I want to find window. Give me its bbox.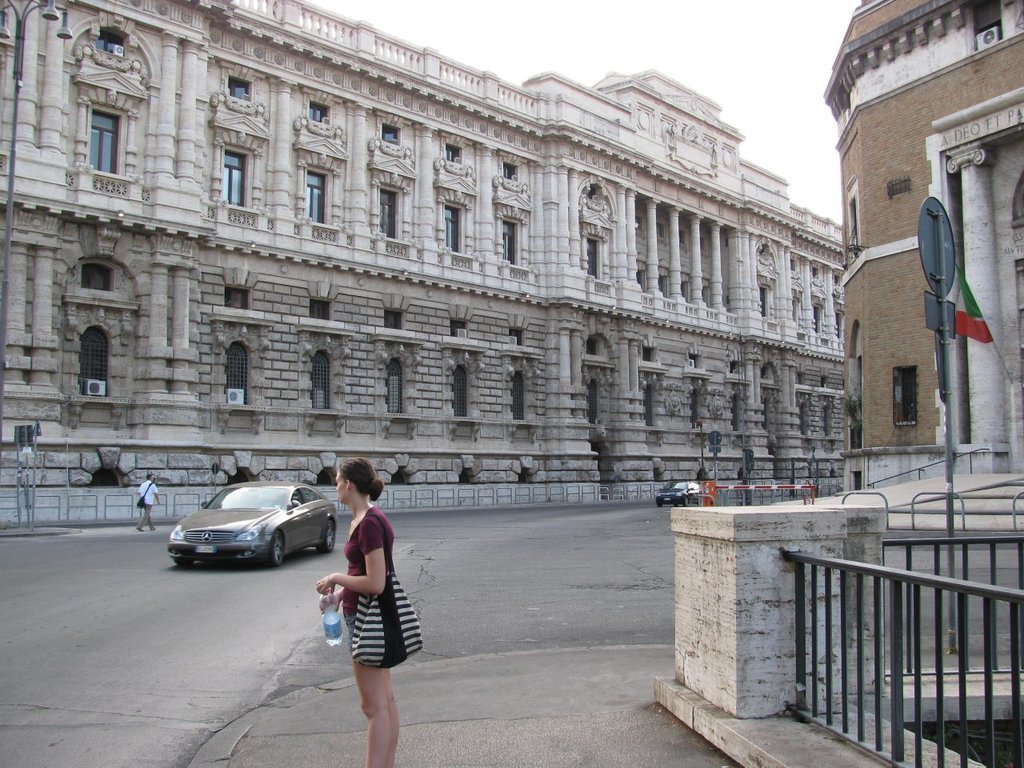
bbox=(378, 188, 398, 238).
